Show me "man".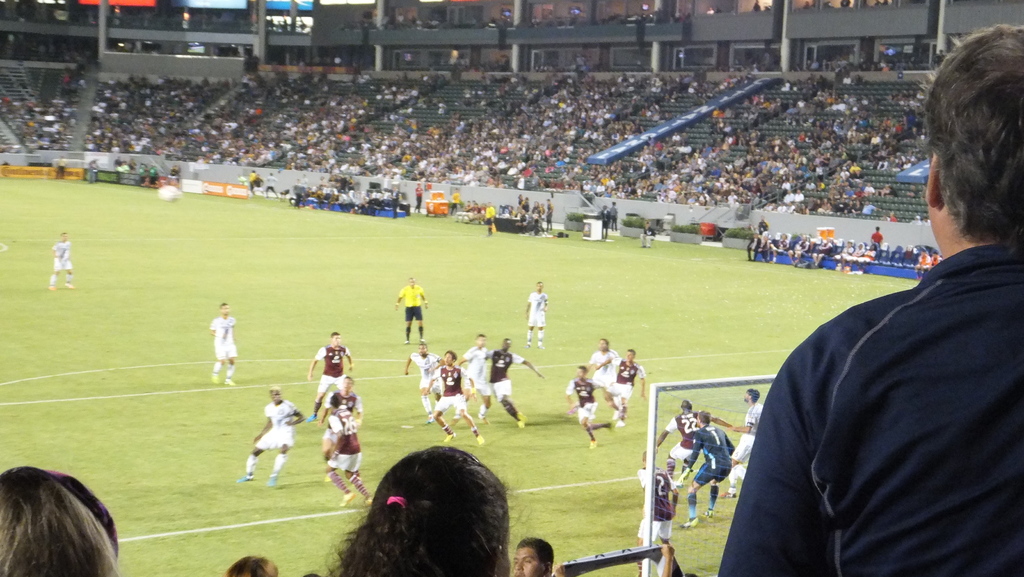
"man" is here: [321, 405, 376, 508].
